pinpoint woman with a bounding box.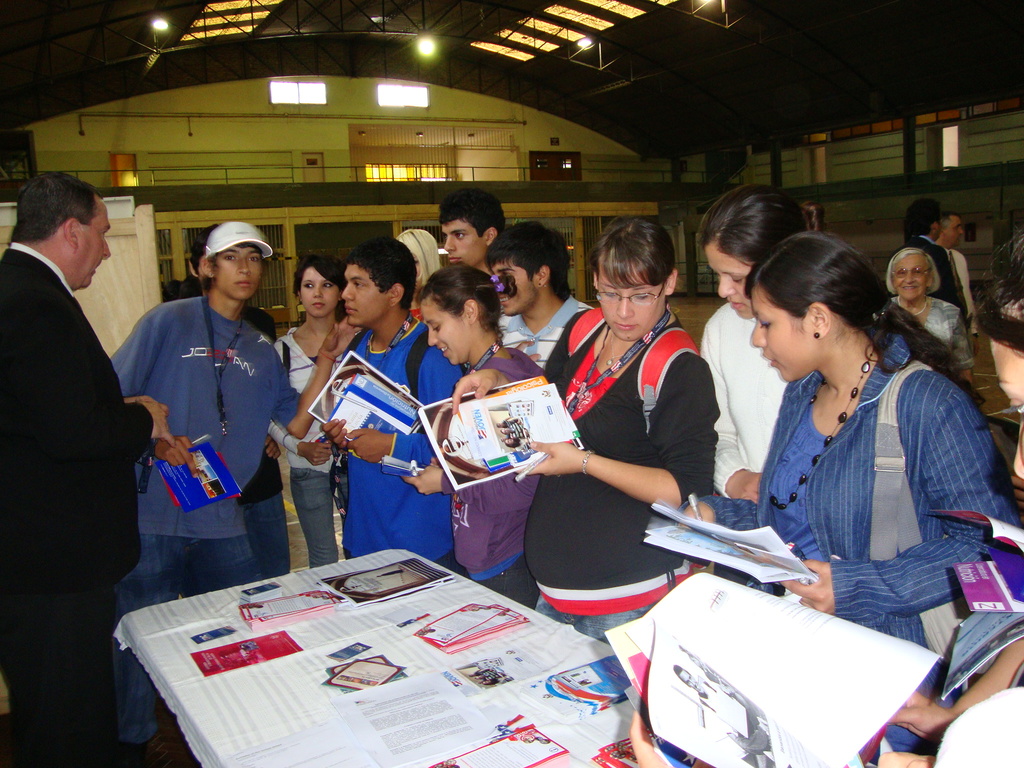
700, 180, 820, 500.
